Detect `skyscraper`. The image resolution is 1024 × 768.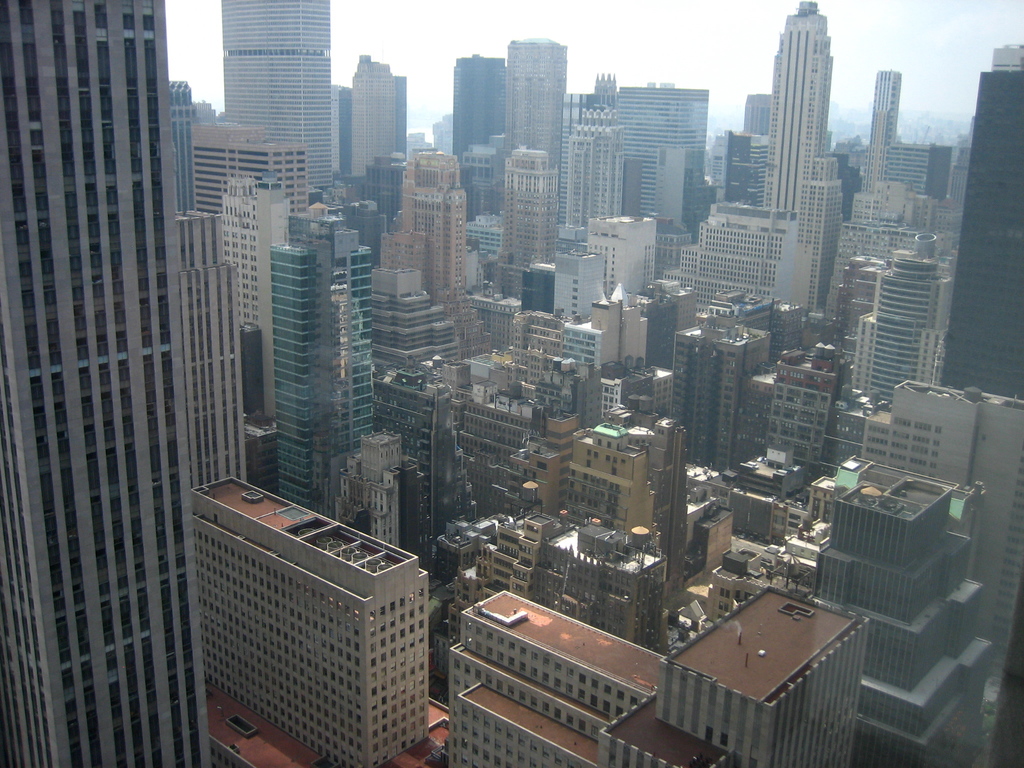
{"left": 0, "top": 0, "right": 212, "bottom": 767}.
